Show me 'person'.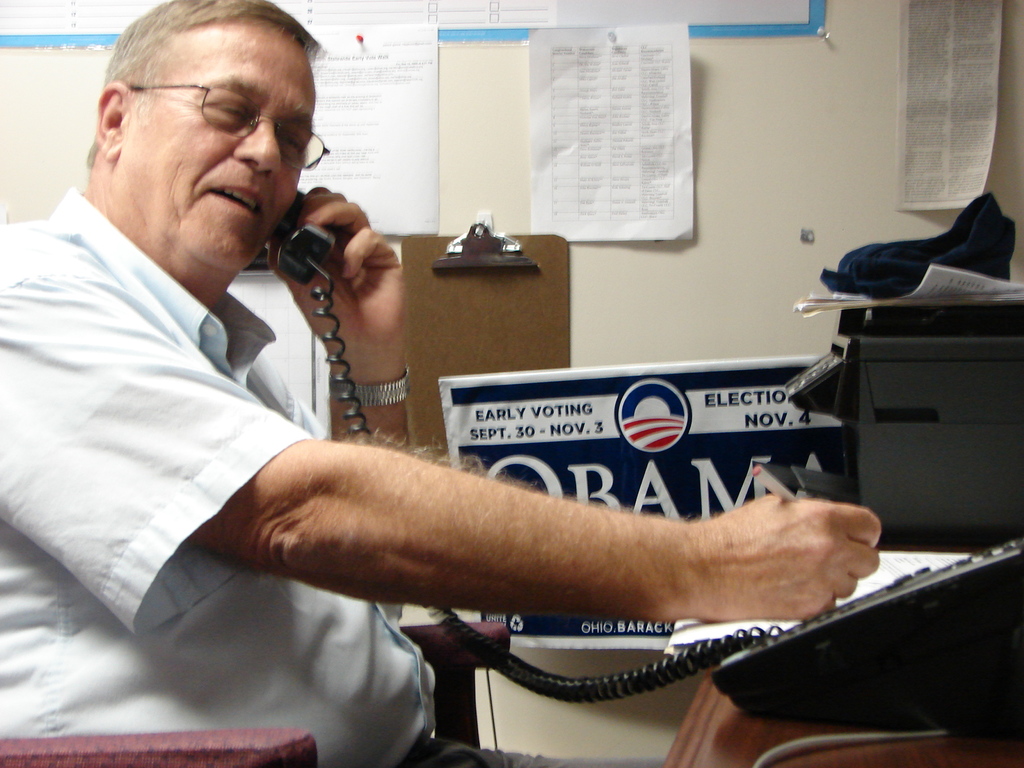
'person' is here: 0,0,883,767.
